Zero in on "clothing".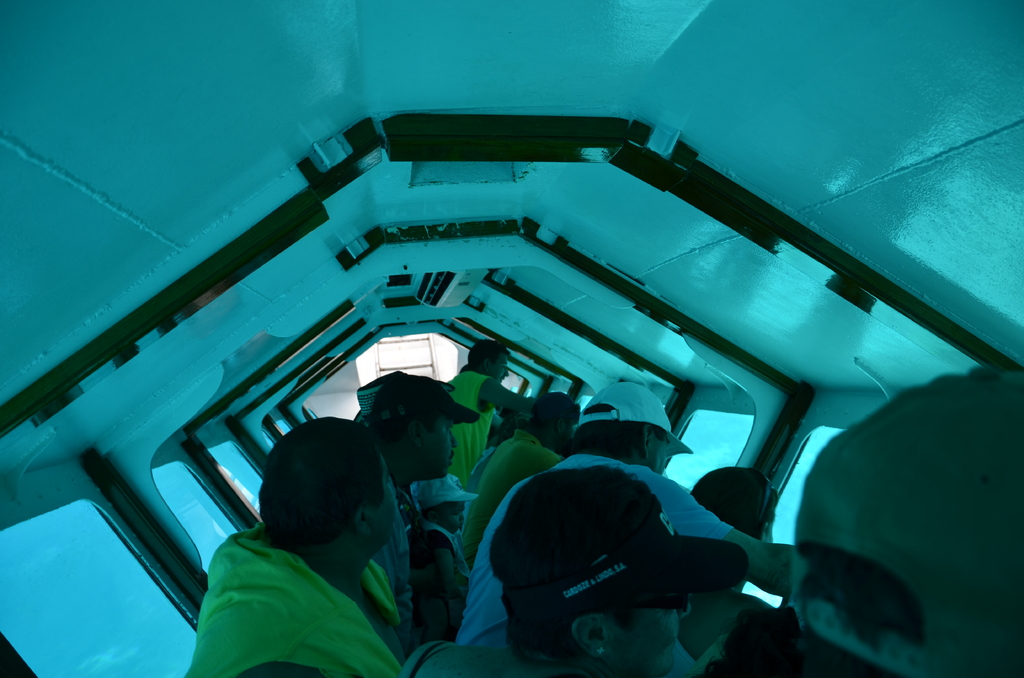
Zeroed in: (442, 367, 493, 488).
